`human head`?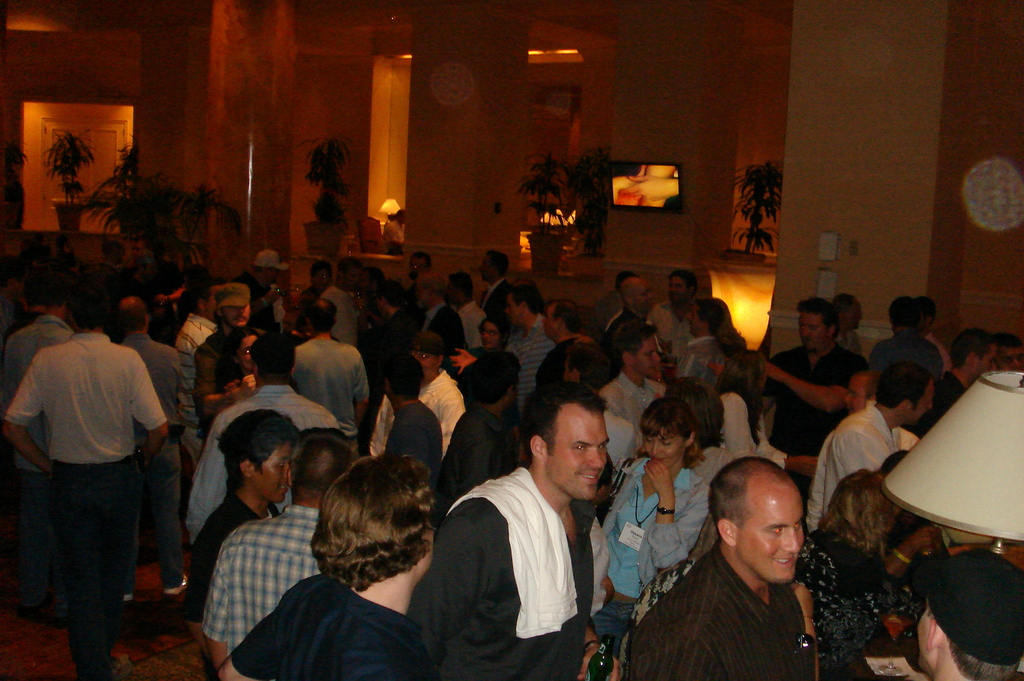
[612,320,661,379]
